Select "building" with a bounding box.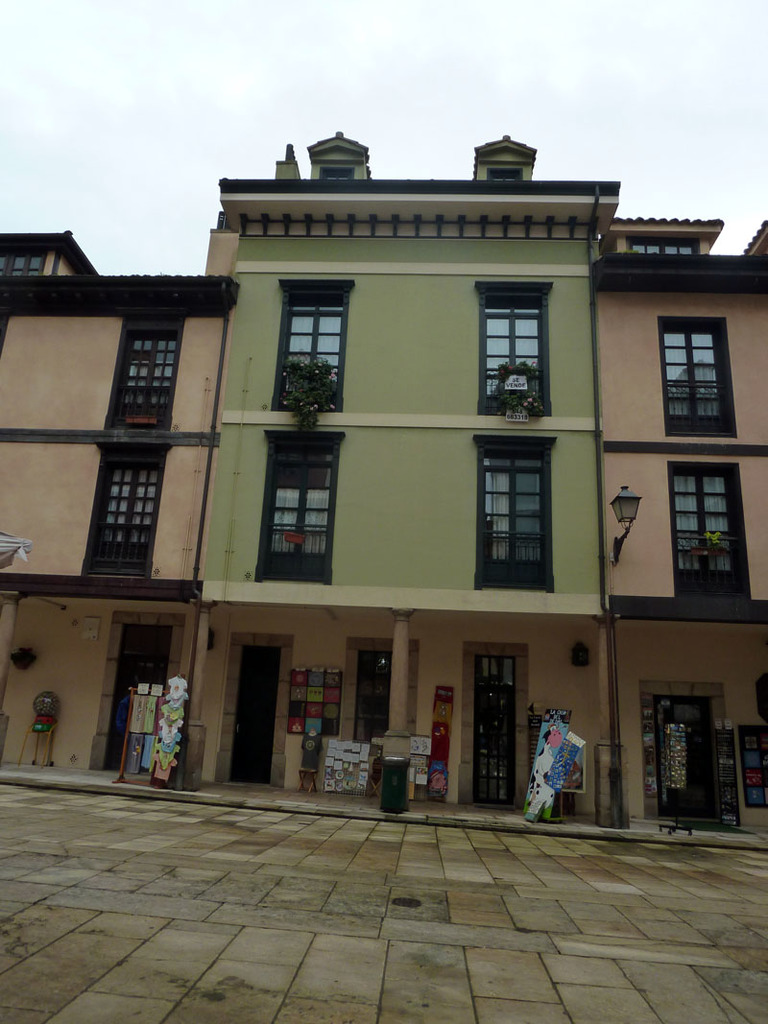
x1=0 y1=228 x2=238 y2=775.
